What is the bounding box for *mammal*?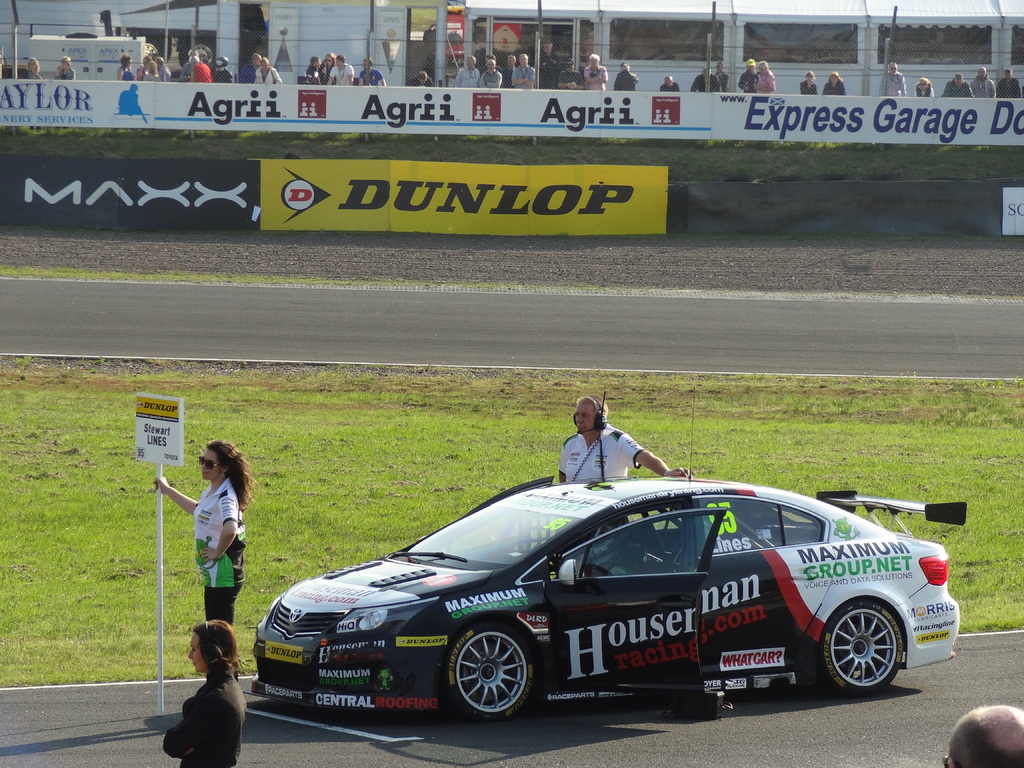
<box>916,78,935,99</box>.
